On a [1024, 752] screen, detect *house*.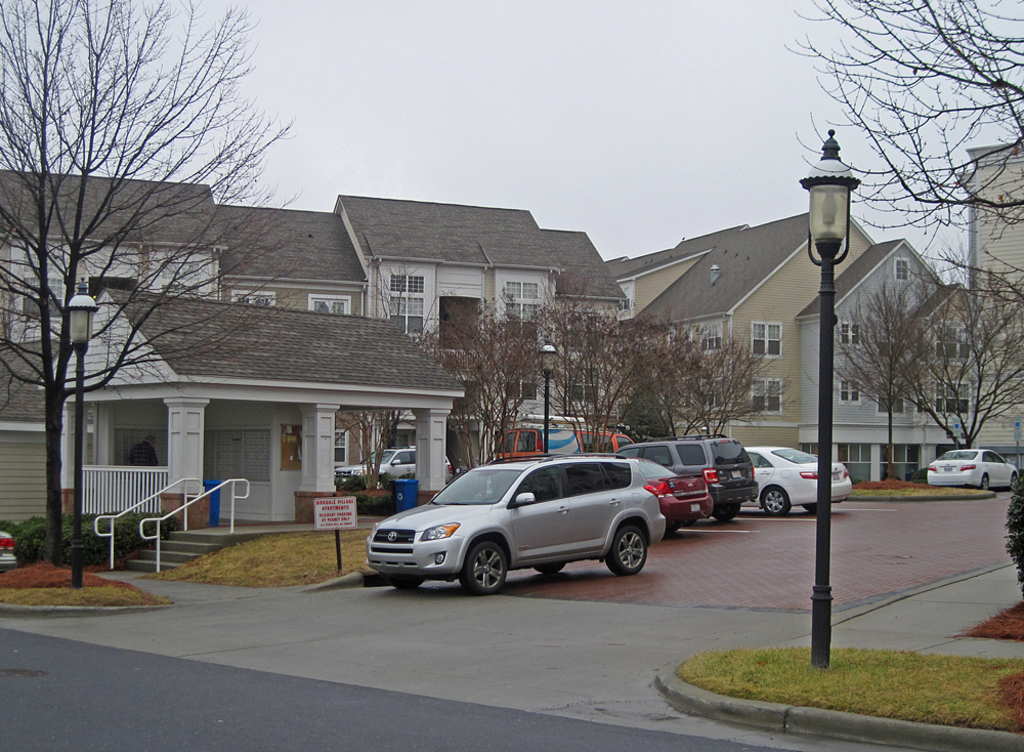
bbox(354, 184, 629, 455).
